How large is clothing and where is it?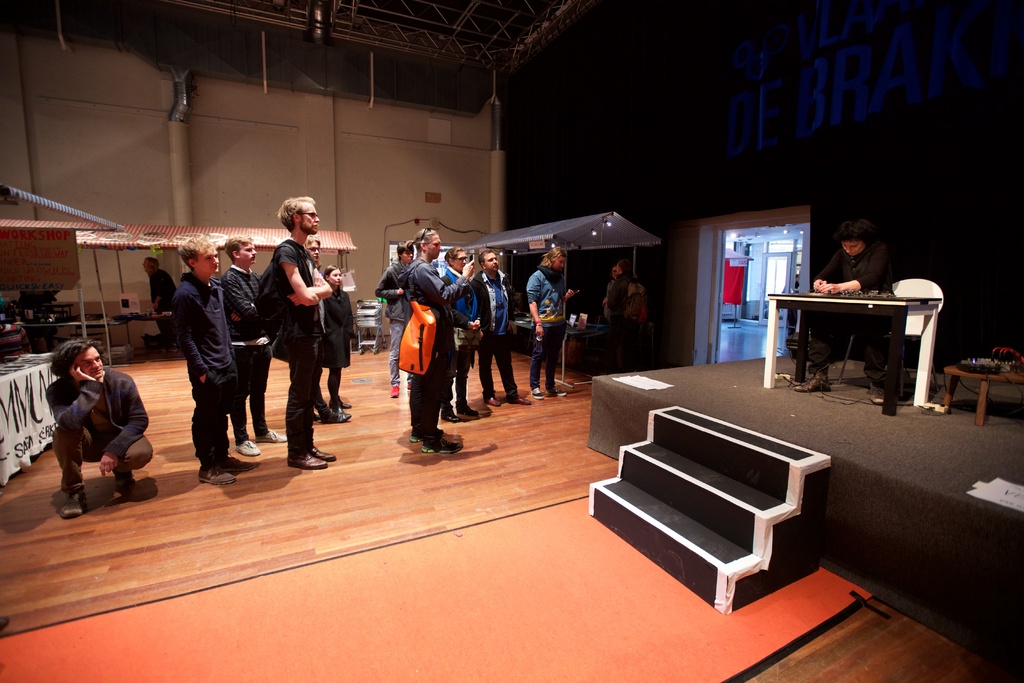
Bounding box: <bbox>528, 272, 569, 386</bbox>.
